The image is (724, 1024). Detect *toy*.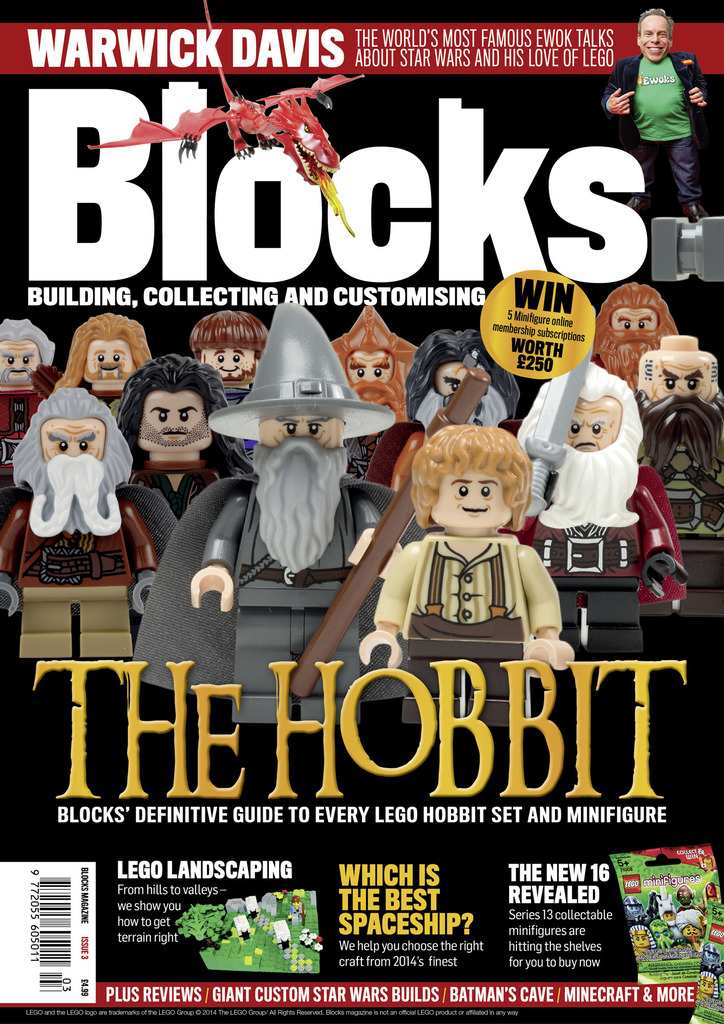
Detection: pyautogui.locateOnScreen(188, 308, 272, 462).
